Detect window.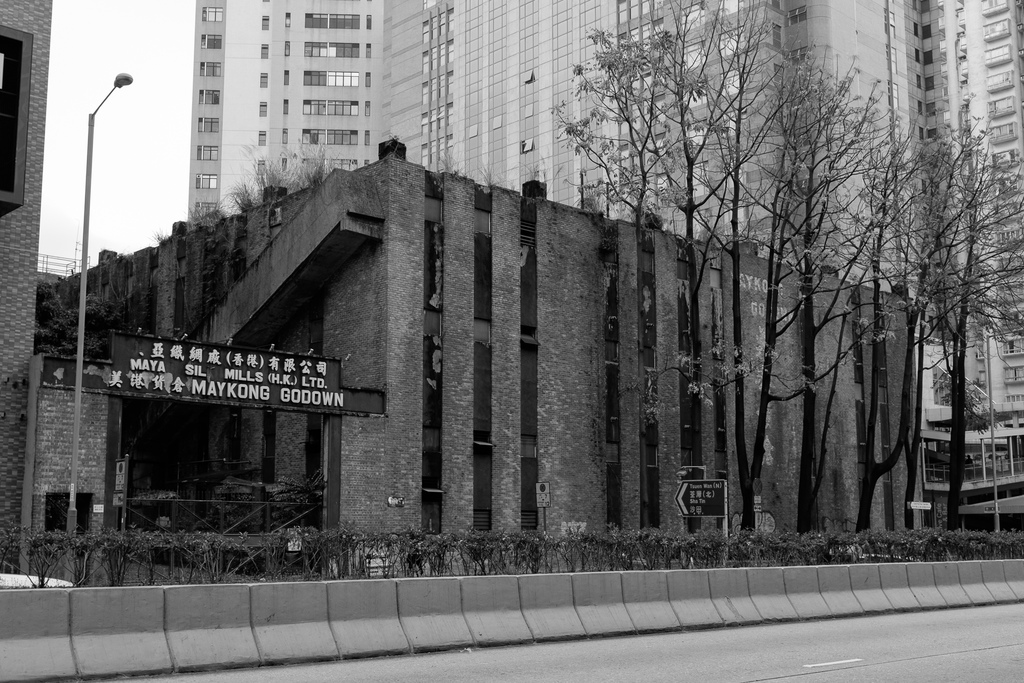
Detected at locate(619, 55, 668, 106).
